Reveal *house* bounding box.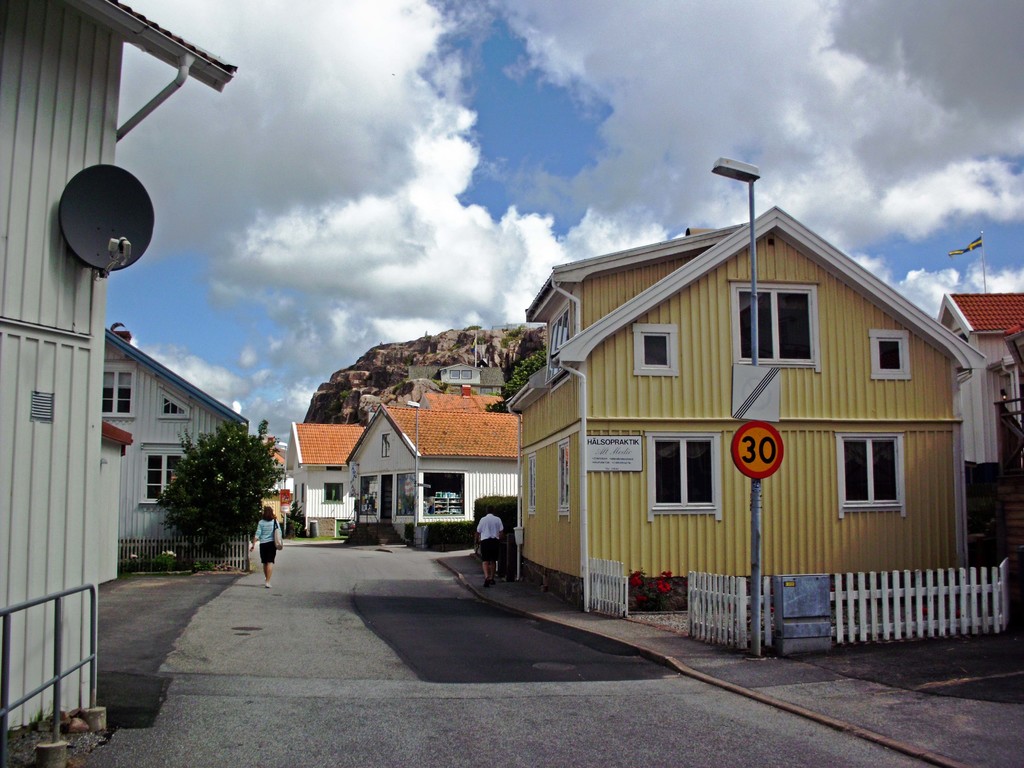
Revealed: {"x1": 0, "y1": 0, "x2": 237, "y2": 733}.
